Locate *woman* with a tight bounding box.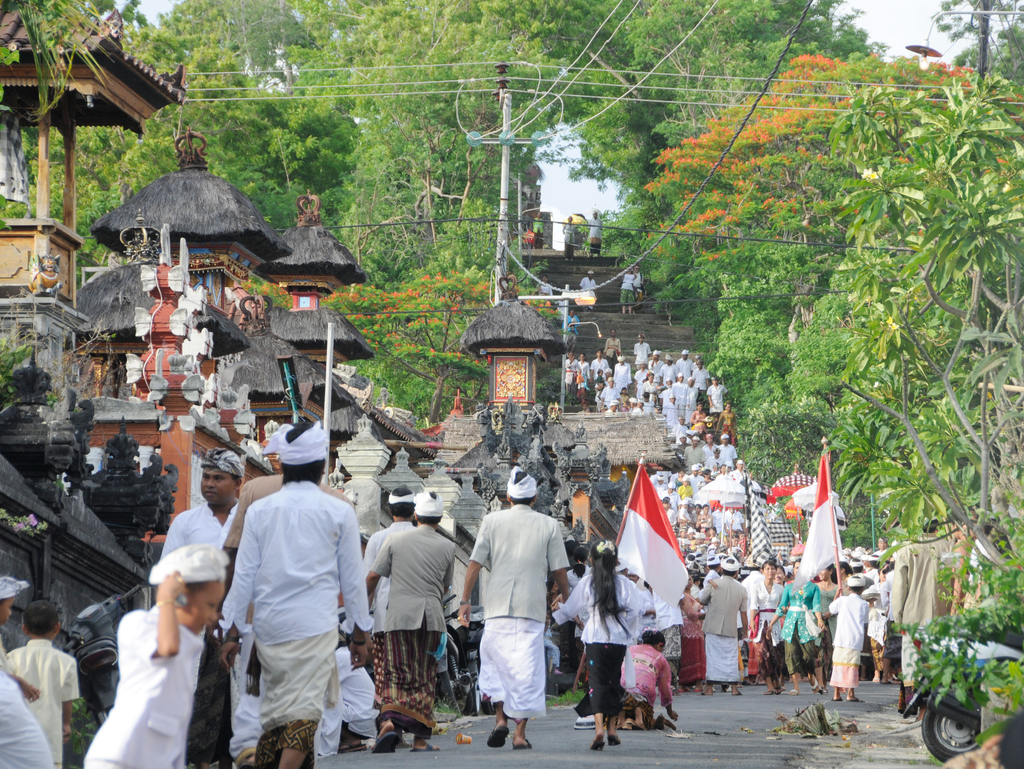
pyautogui.locateOnScreen(532, 207, 548, 250).
